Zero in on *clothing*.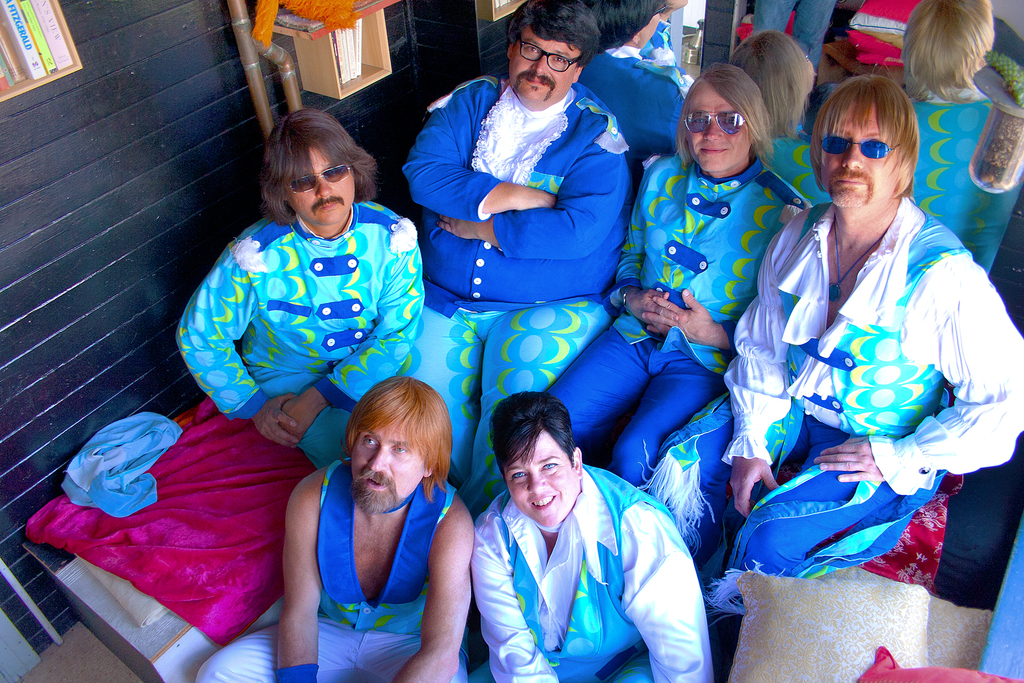
Zeroed in: bbox(172, 210, 428, 474).
